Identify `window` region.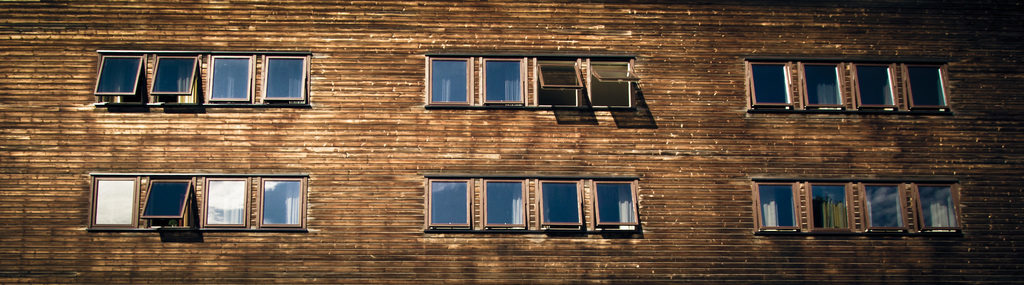
Region: <region>589, 59, 643, 109</region>.
